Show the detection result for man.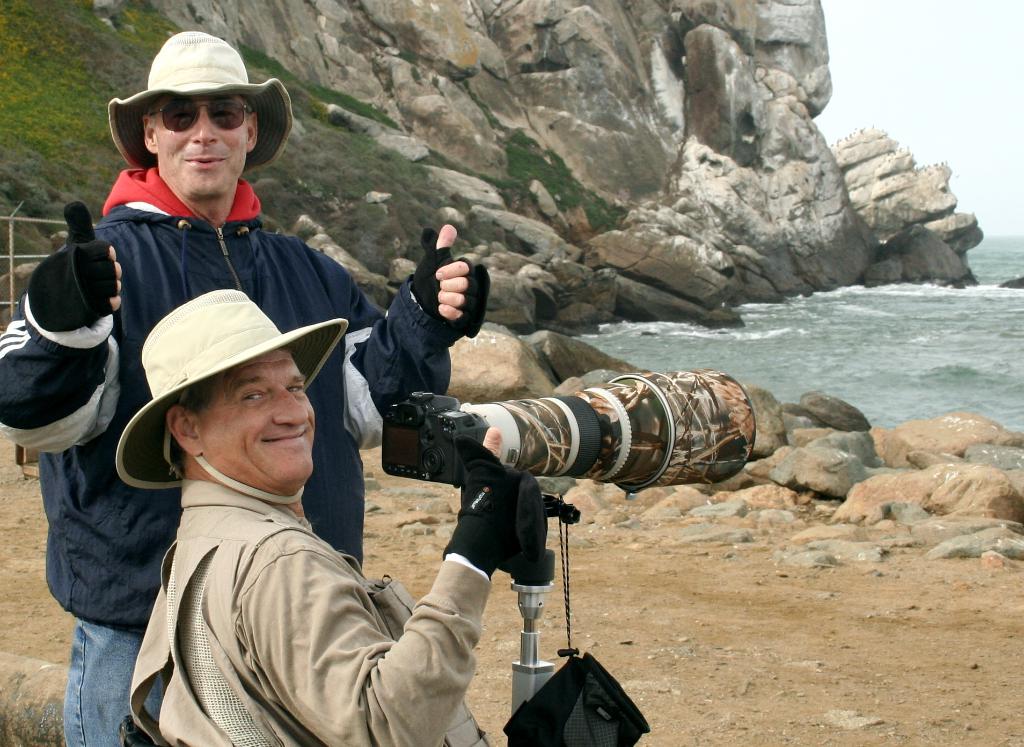
<bbox>0, 28, 488, 746</bbox>.
